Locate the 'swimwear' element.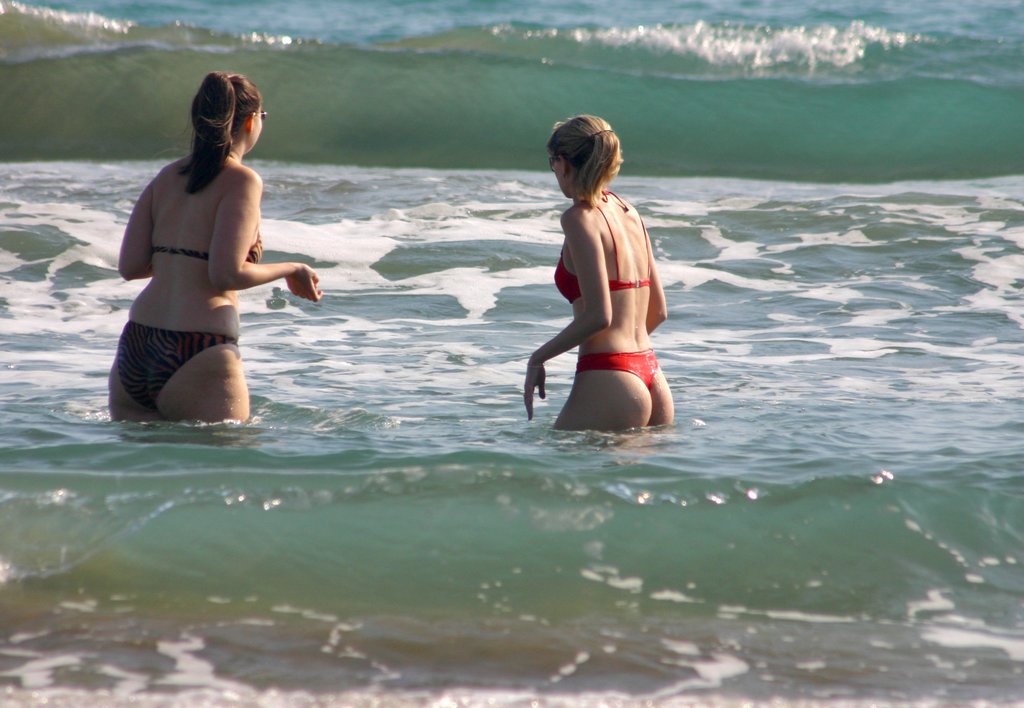
Element bbox: detection(552, 183, 653, 309).
